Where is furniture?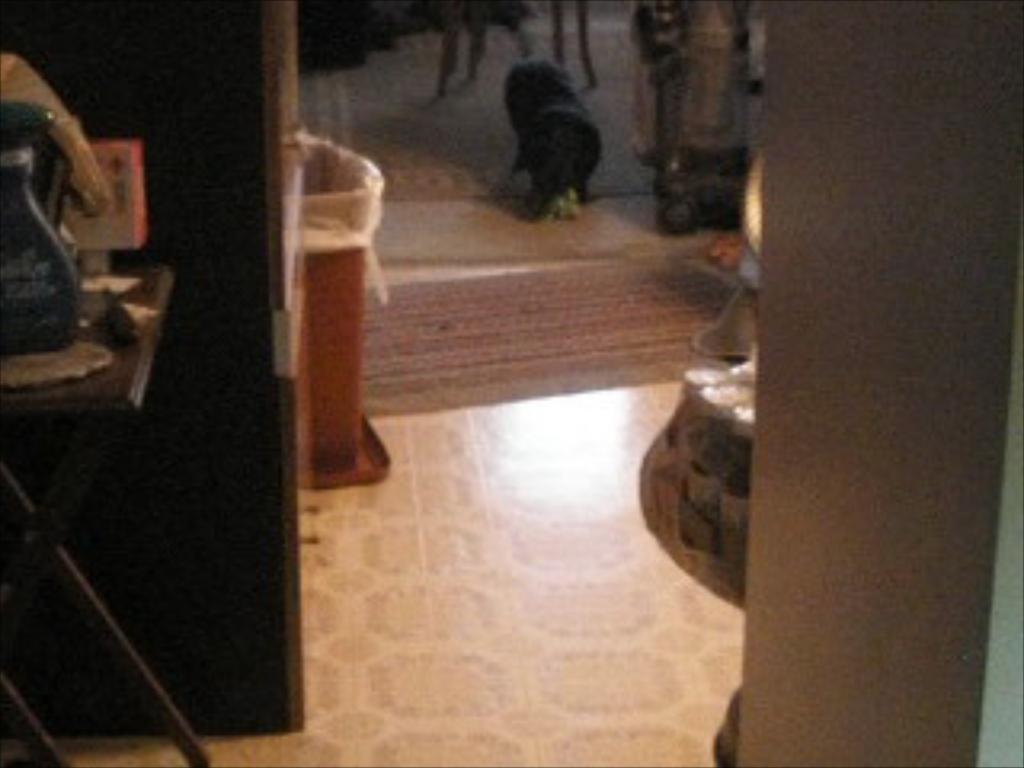
region(0, 262, 211, 765).
